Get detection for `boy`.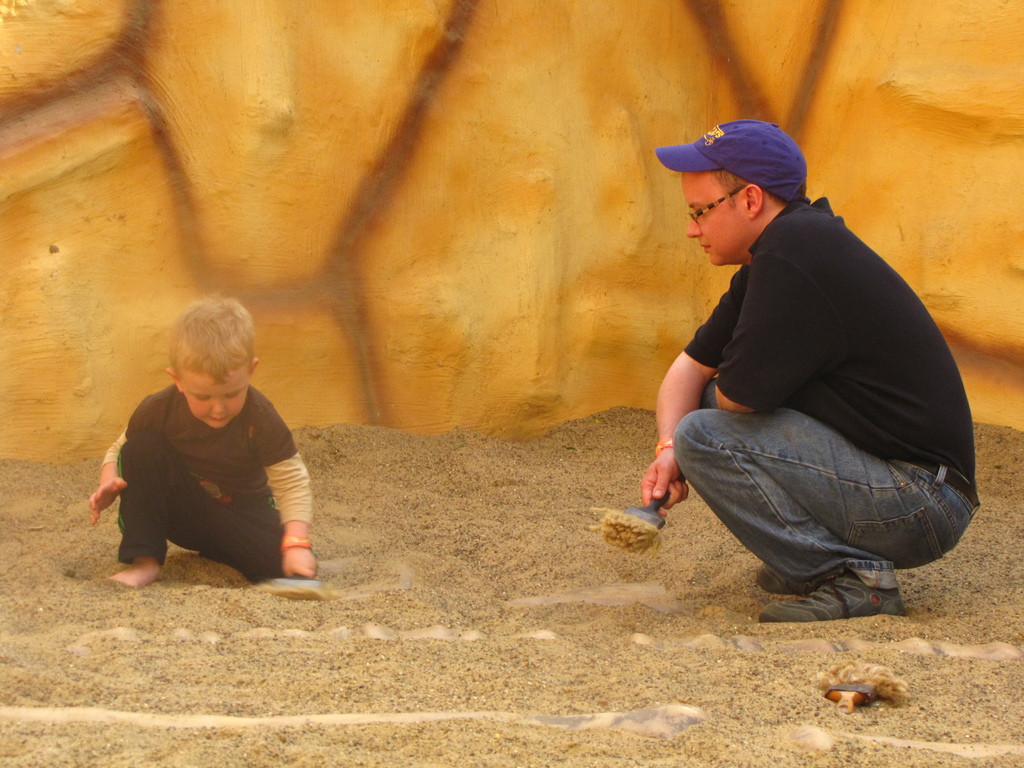
Detection: x1=82 y1=297 x2=317 y2=602.
